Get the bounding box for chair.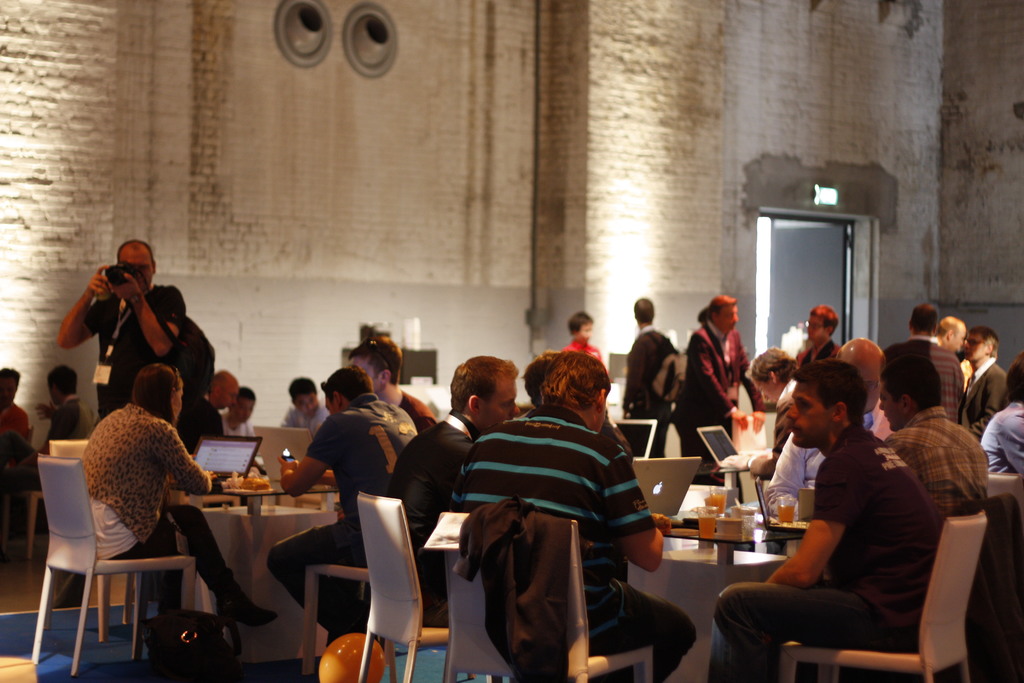
left=471, top=502, right=655, bottom=682.
